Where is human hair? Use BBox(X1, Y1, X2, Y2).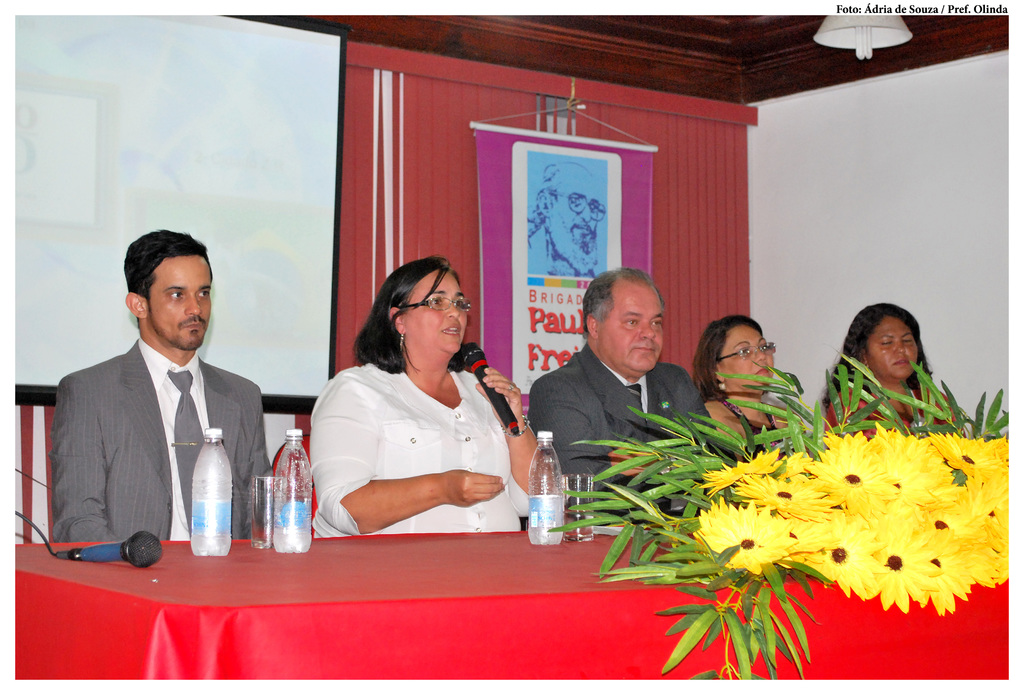
BBox(691, 314, 762, 404).
